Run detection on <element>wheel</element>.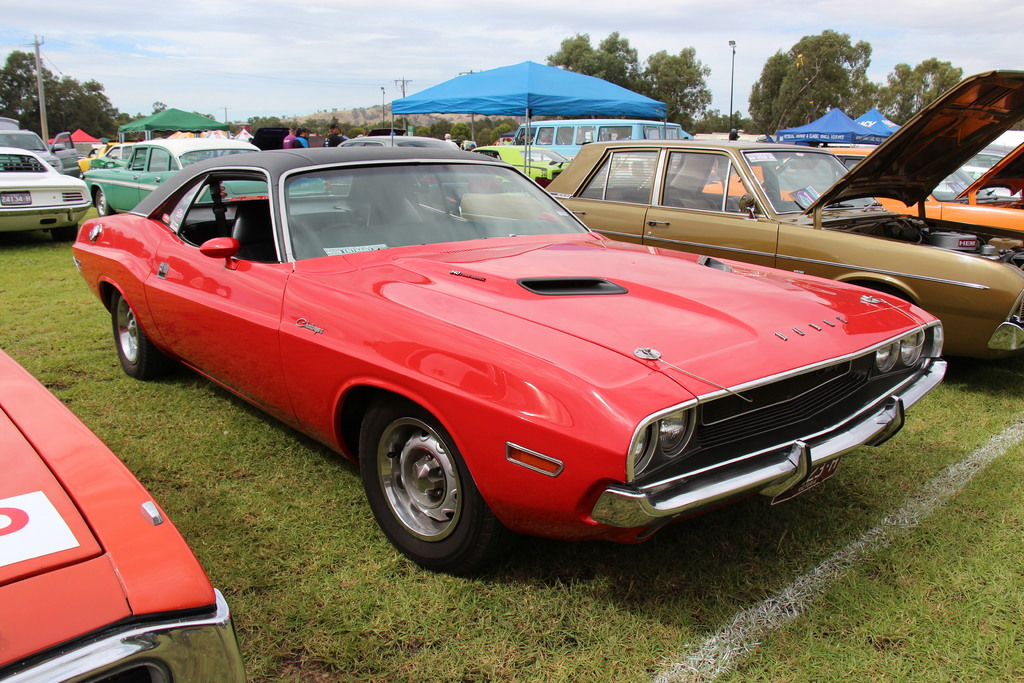
Result: 92, 183, 112, 217.
